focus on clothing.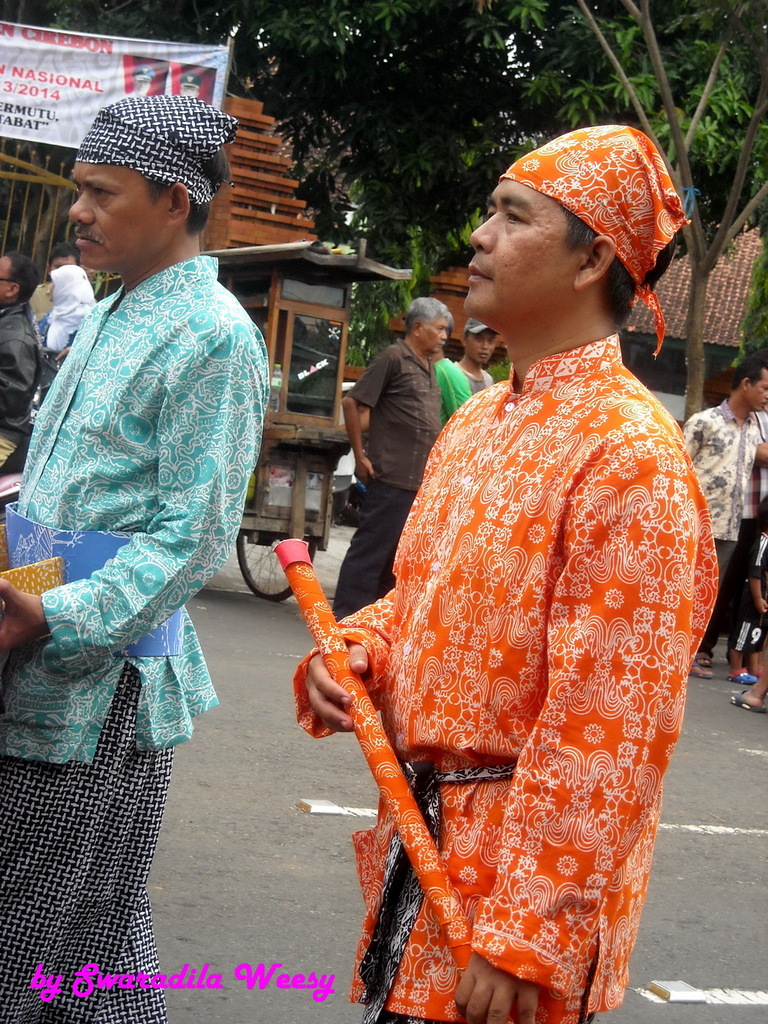
Focused at [321, 257, 717, 991].
